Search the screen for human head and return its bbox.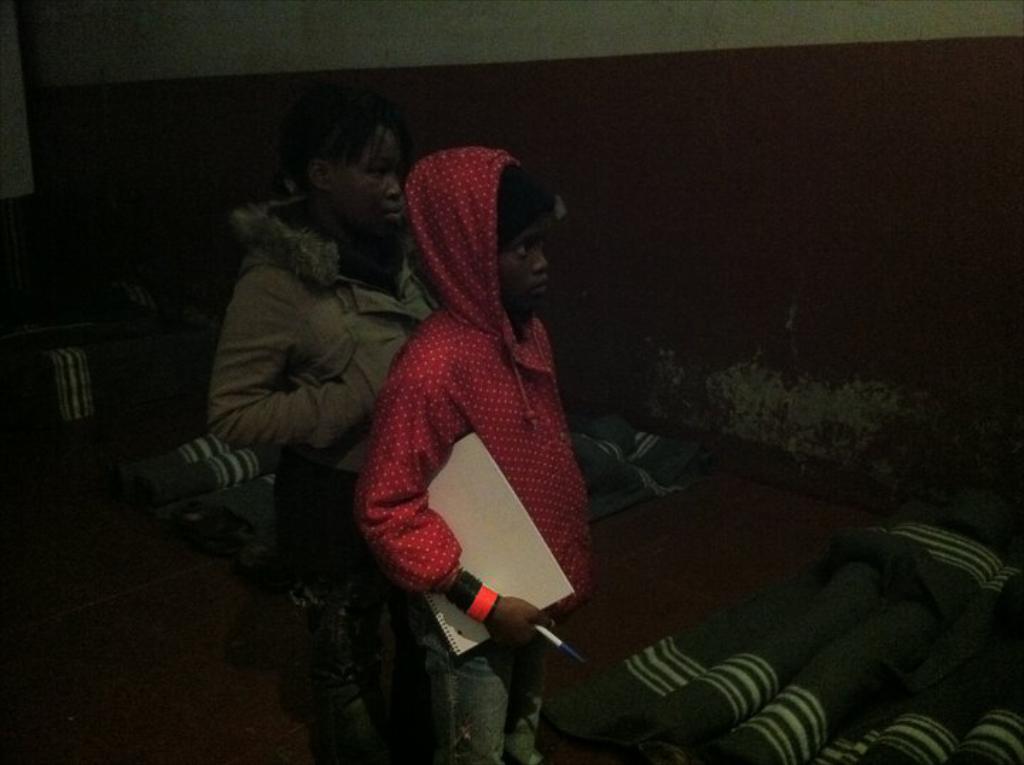
Found: 398 146 572 321.
